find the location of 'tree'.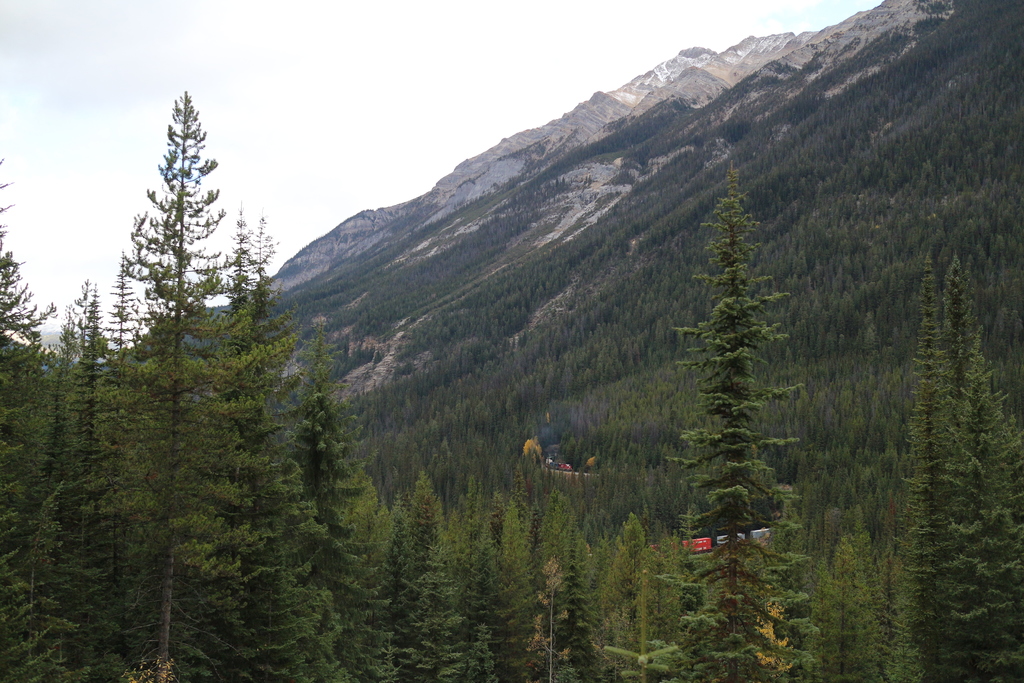
Location: (left=639, top=161, right=820, bottom=680).
